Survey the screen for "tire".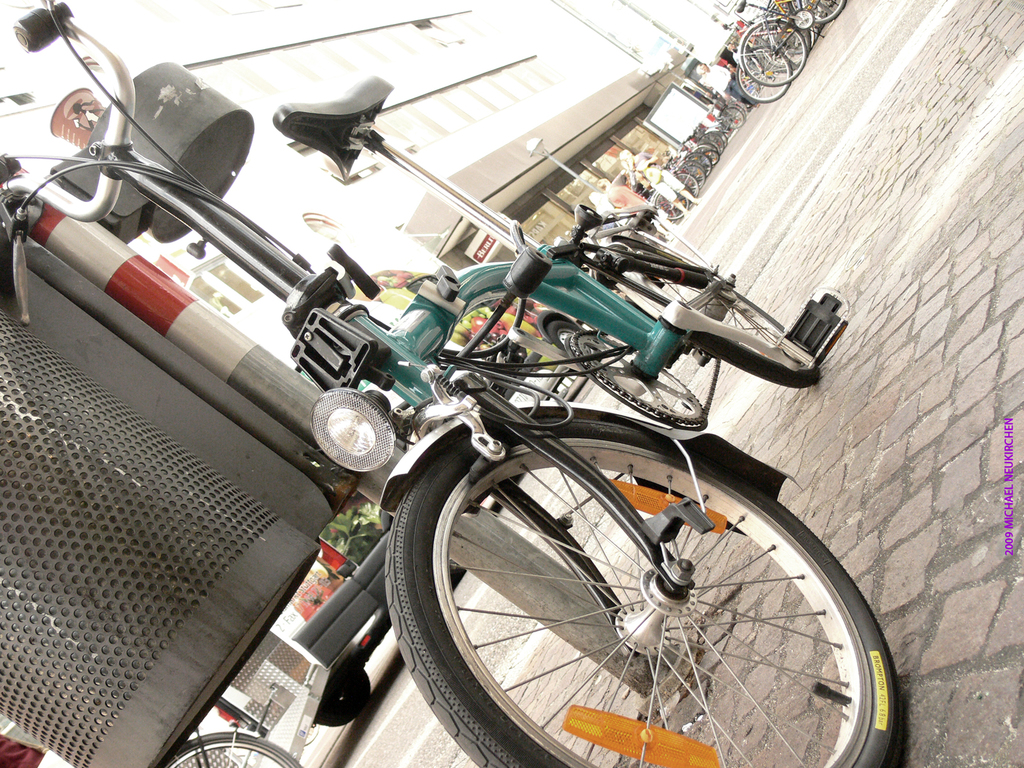
Survey found: 734,43,788,105.
